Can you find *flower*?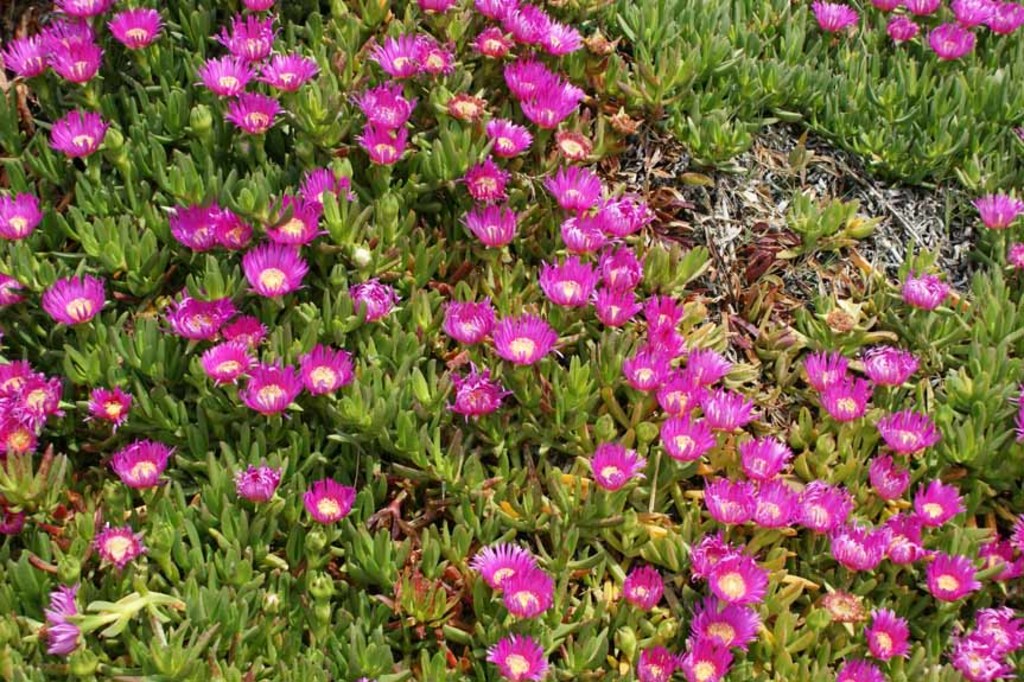
Yes, bounding box: region(177, 213, 211, 253).
